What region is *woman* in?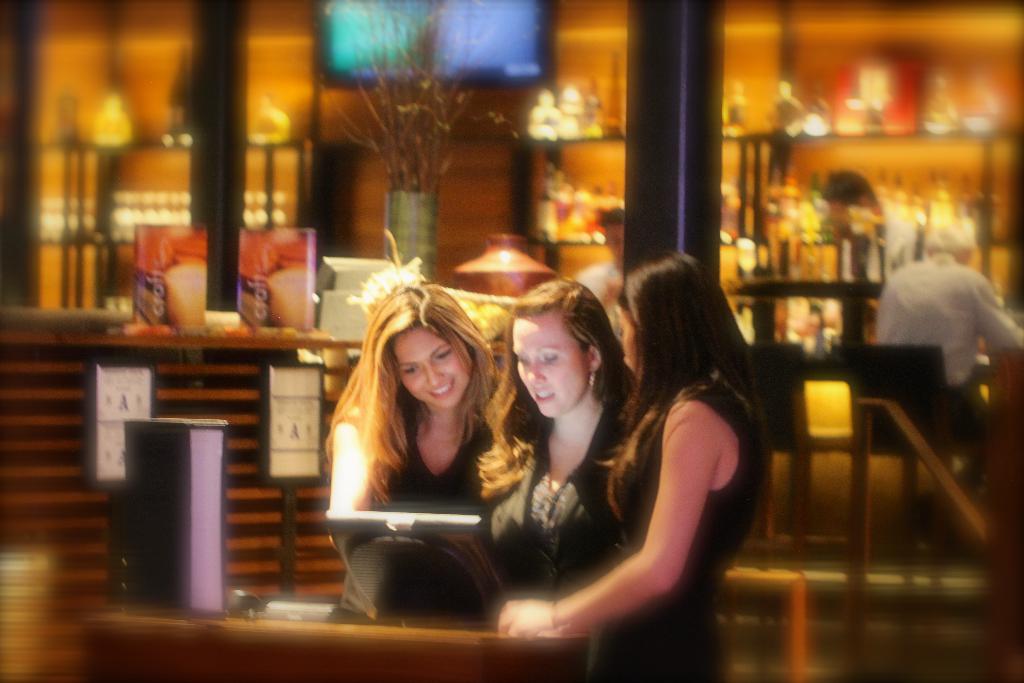
region(324, 259, 501, 508).
